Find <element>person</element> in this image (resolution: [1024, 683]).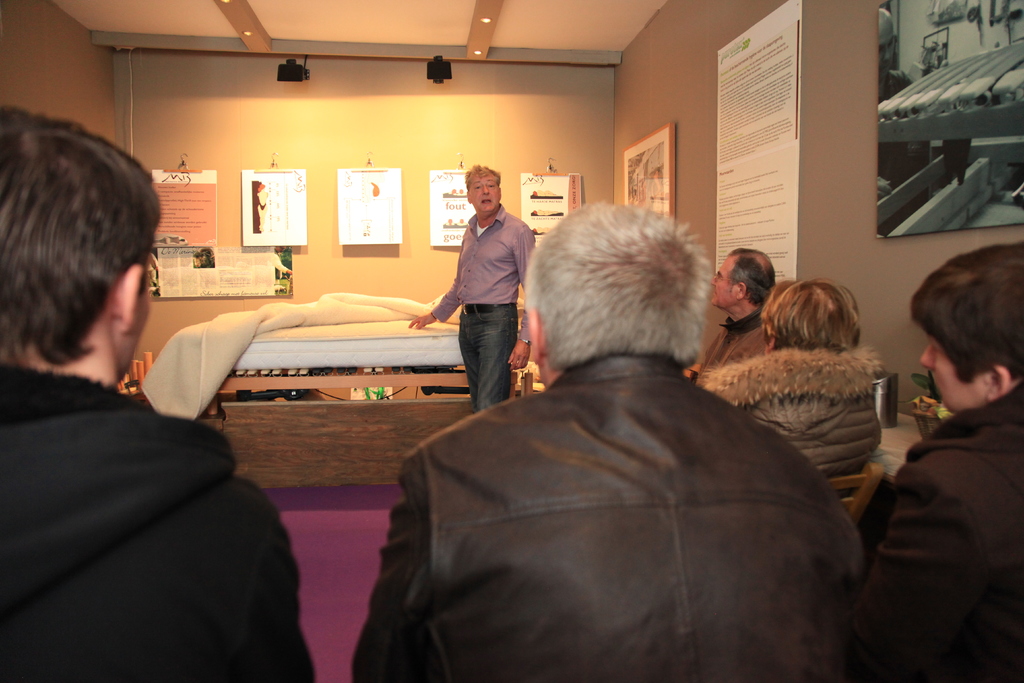
Rect(694, 248, 778, 383).
